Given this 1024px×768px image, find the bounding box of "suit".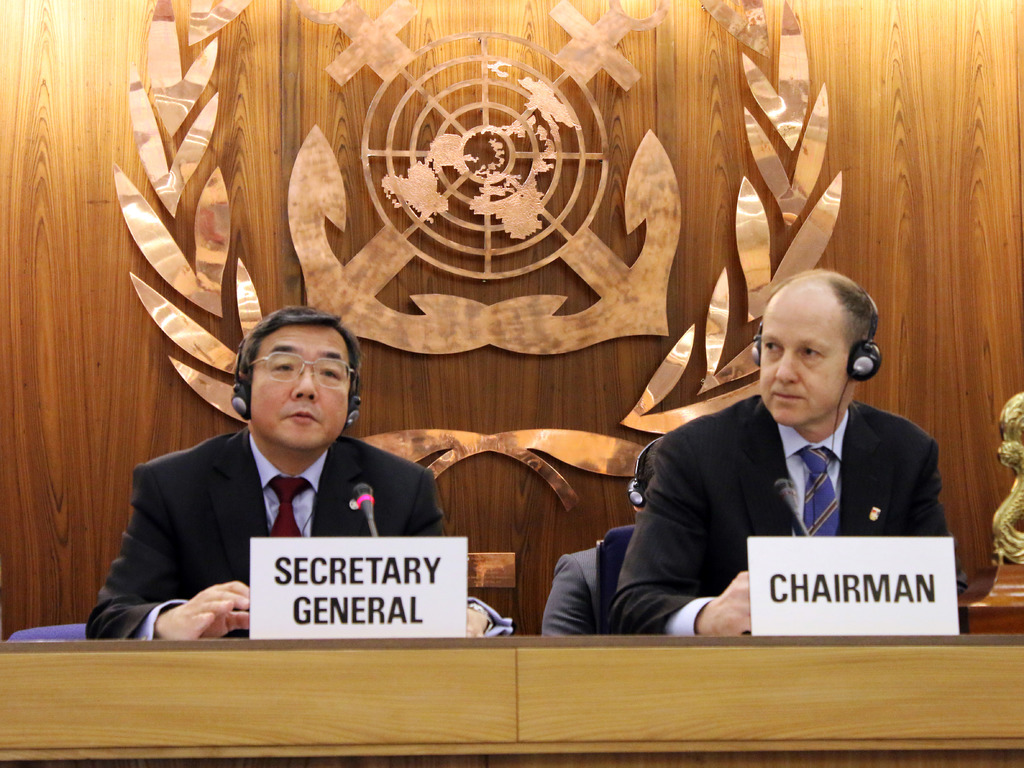
540:543:602:636.
